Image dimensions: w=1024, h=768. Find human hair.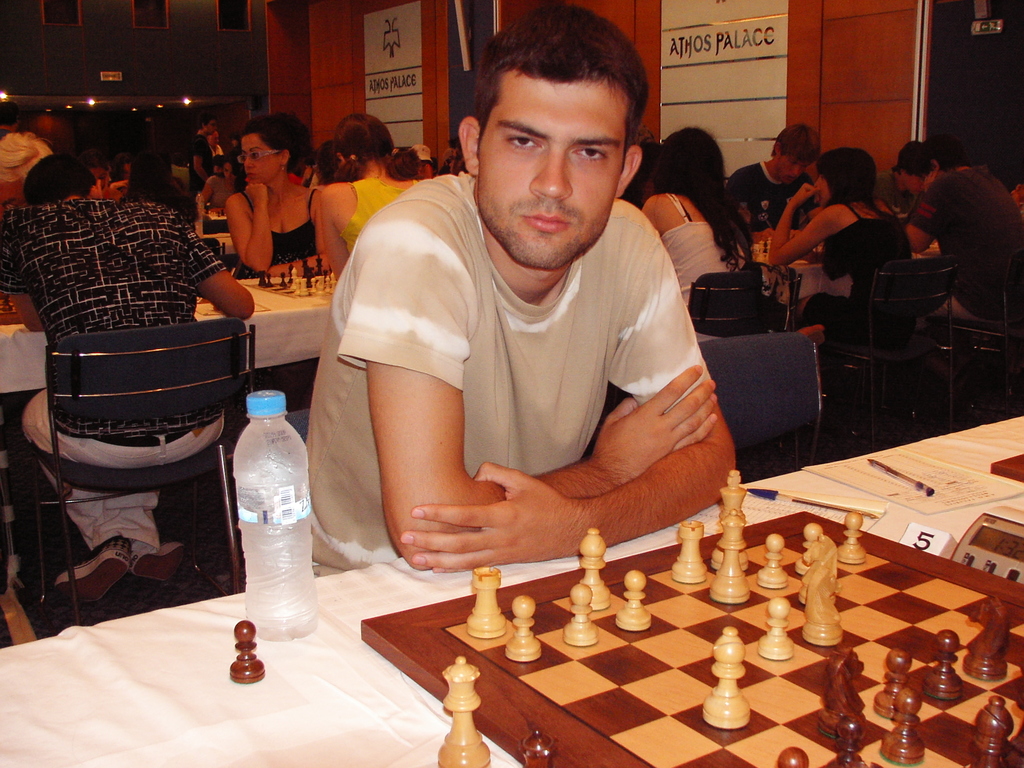
locate(472, 29, 644, 154).
